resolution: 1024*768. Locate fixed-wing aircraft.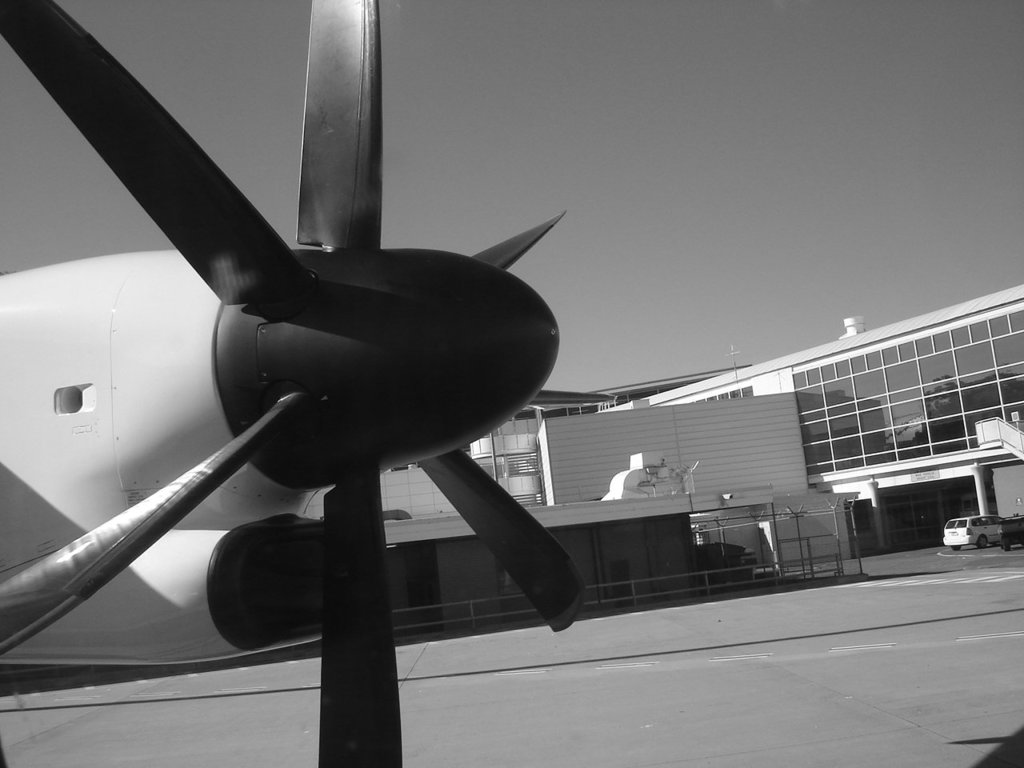
BBox(2, 0, 586, 767).
